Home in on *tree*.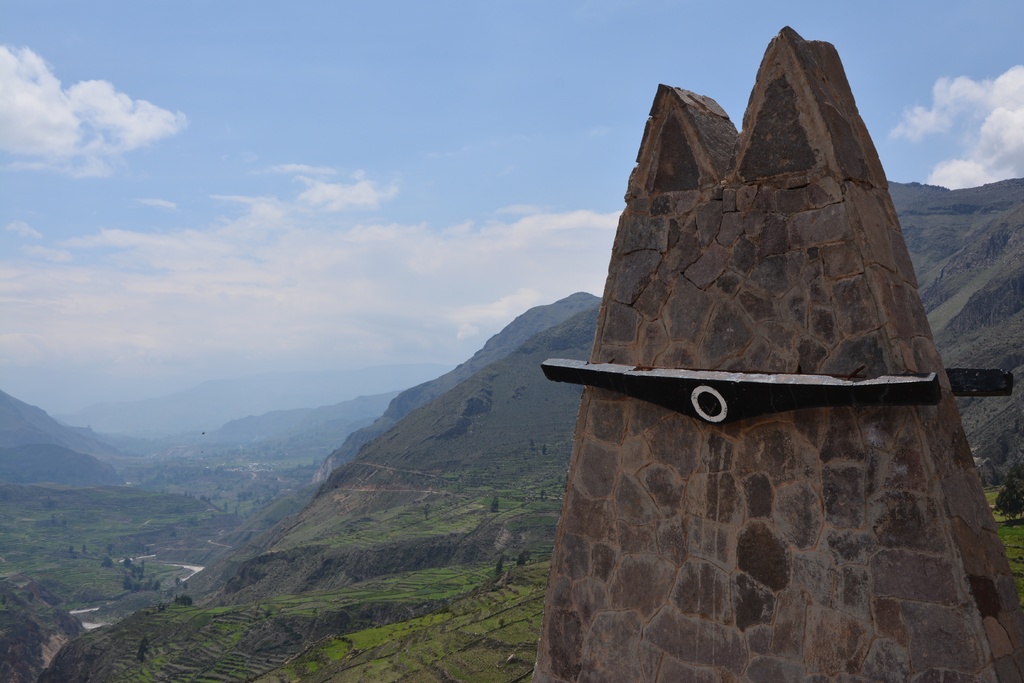
Homed in at Rect(132, 634, 152, 663).
